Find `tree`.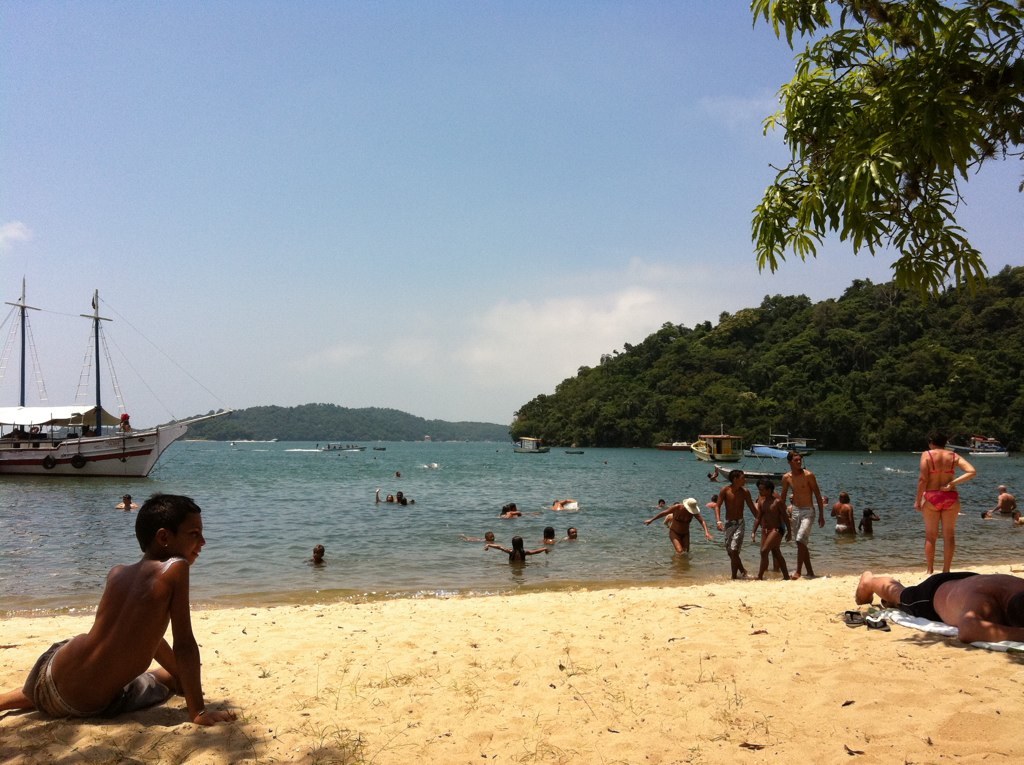
748,0,1022,300.
